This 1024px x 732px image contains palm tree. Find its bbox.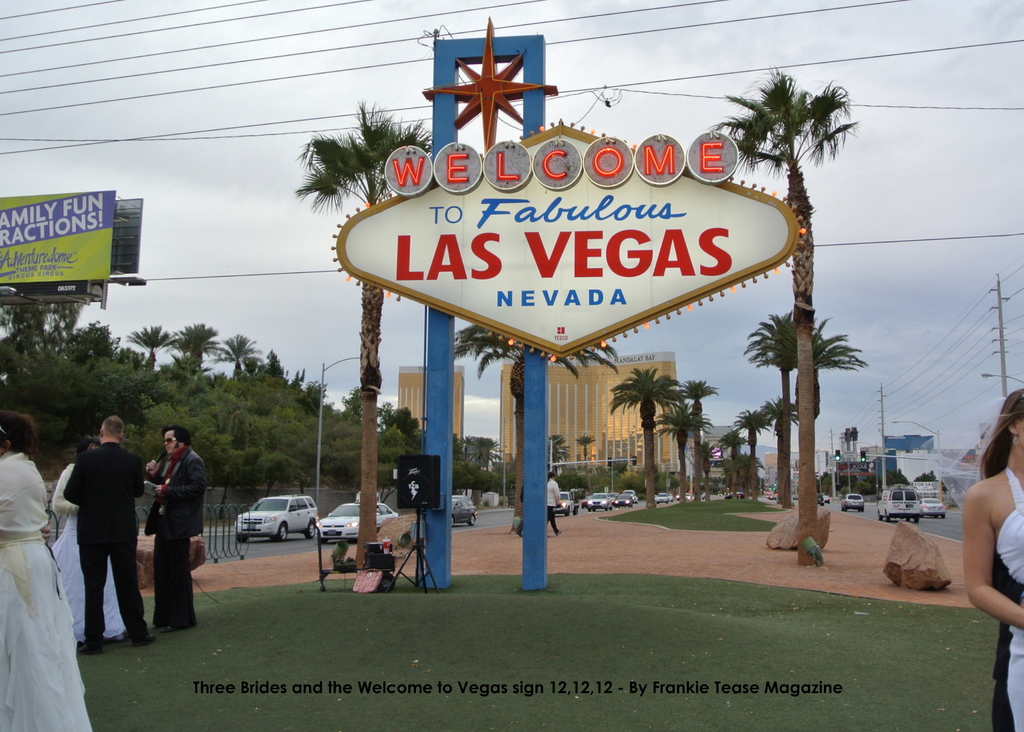
{"left": 232, "top": 332, "right": 257, "bottom": 404}.
